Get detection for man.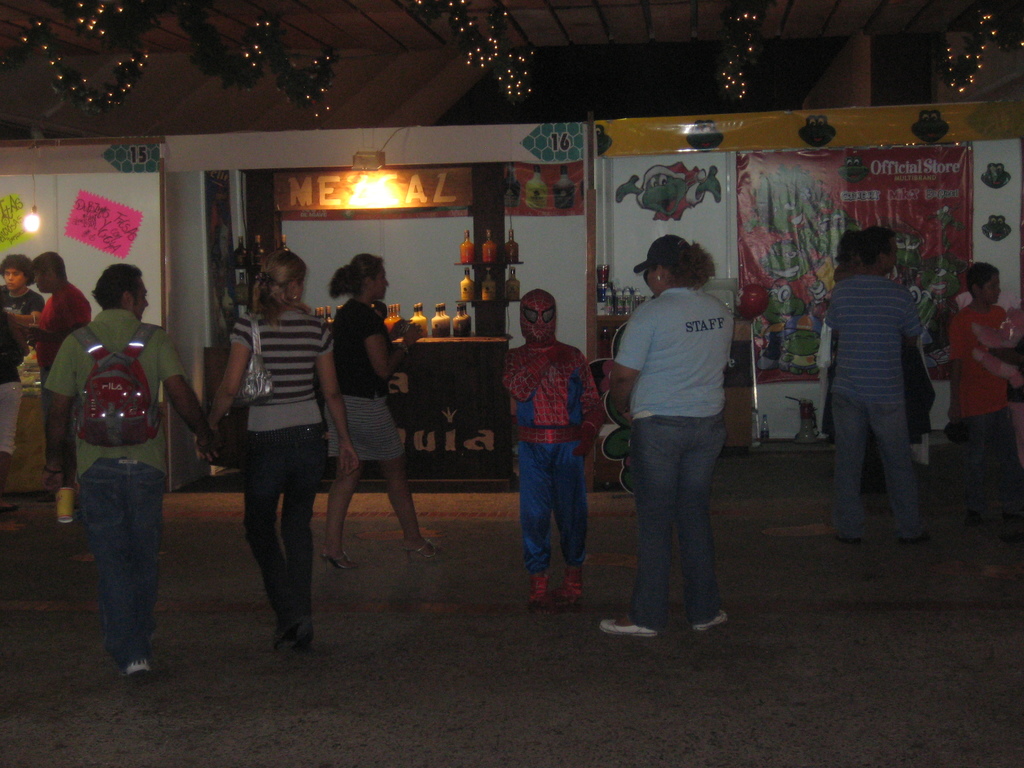
Detection: (left=816, top=219, right=924, bottom=546).
